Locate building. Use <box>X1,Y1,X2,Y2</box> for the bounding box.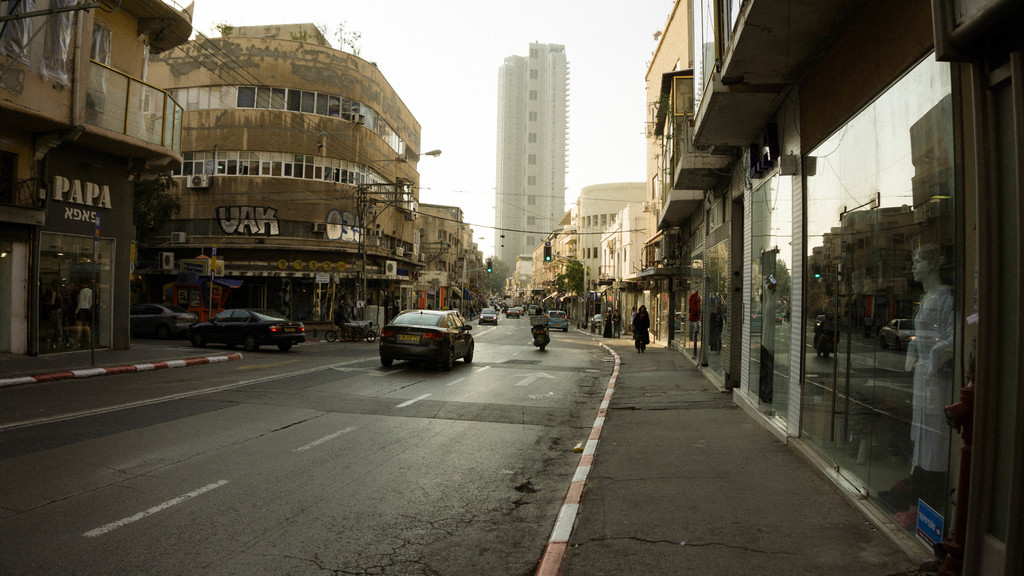
<box>0,0,189,349</box>.
